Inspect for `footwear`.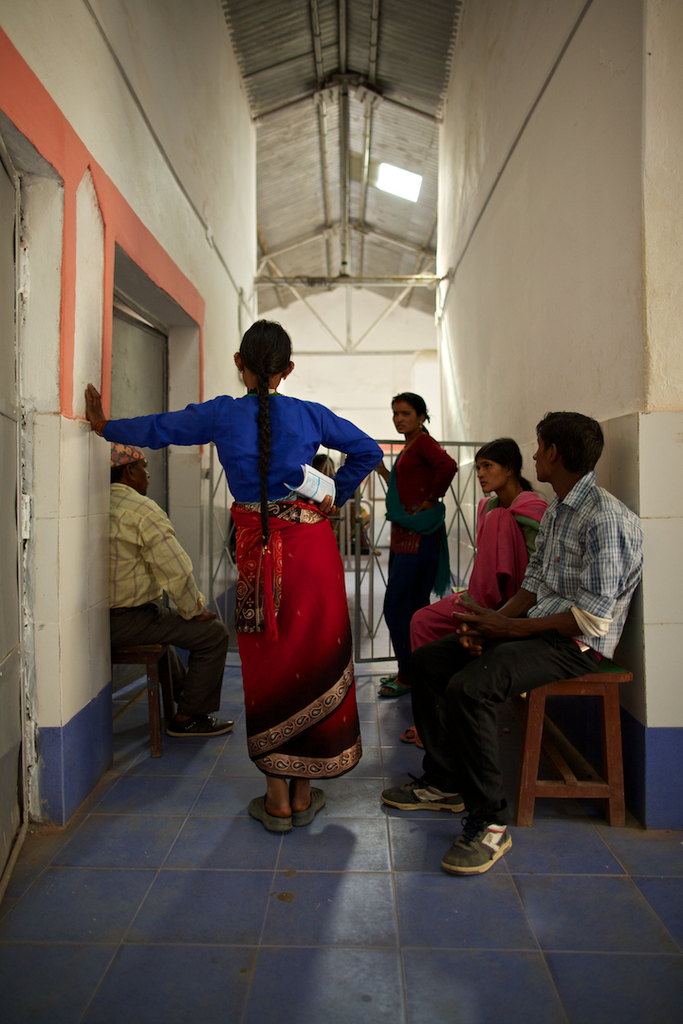
Inspection: bbox=(452, 821, 525, 885).
